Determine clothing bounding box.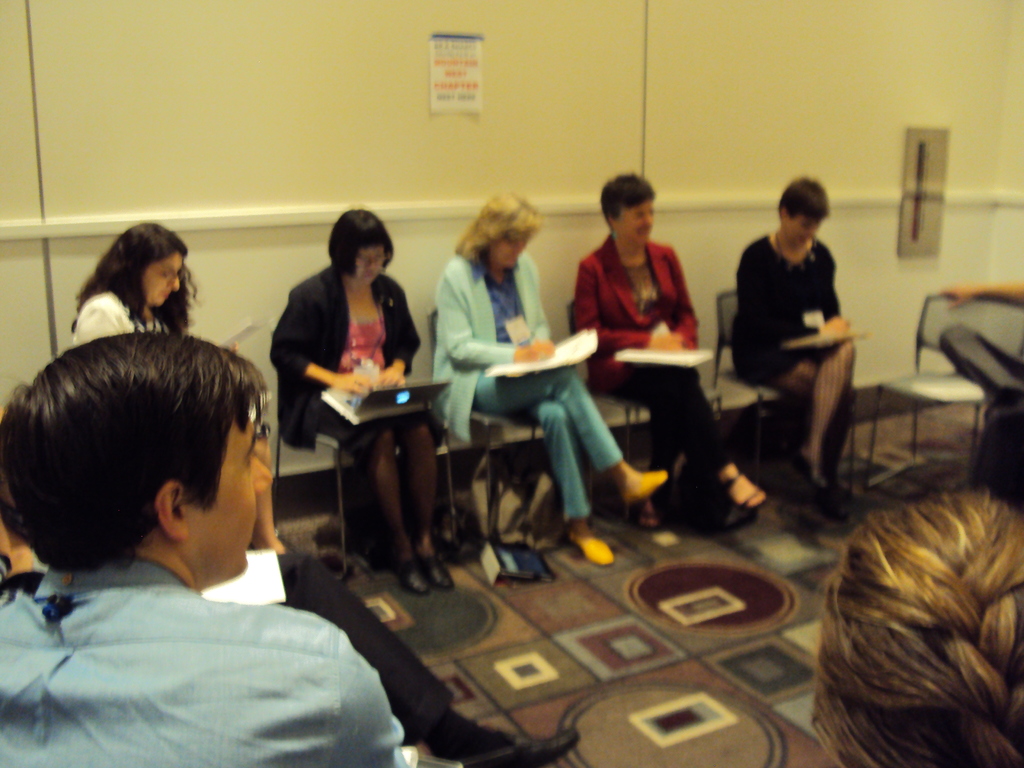
Determined: box=[430, 254, 625, 519].
